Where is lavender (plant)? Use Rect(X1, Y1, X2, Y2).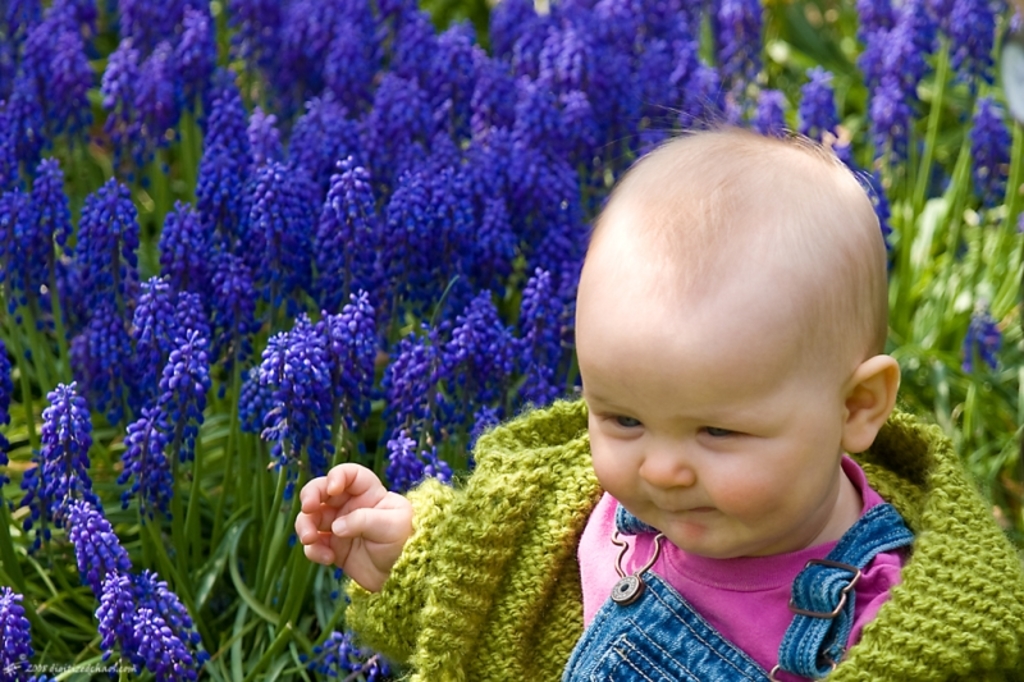
Rect(68, 173, 145, 296).
